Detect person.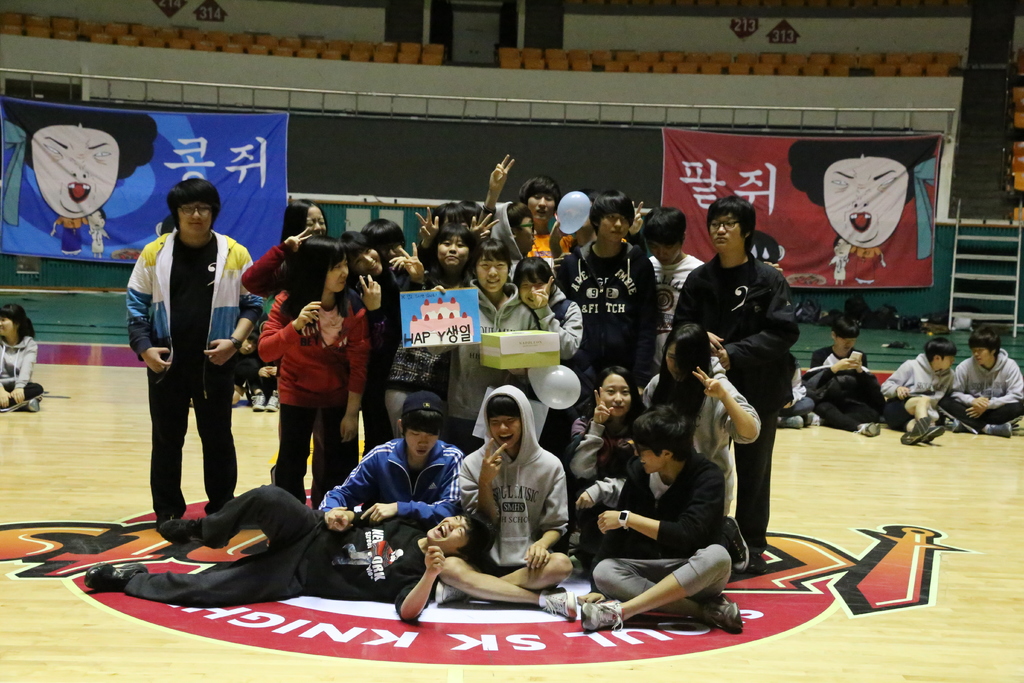
Detected at l=321, t=389, r=464, b=527.
